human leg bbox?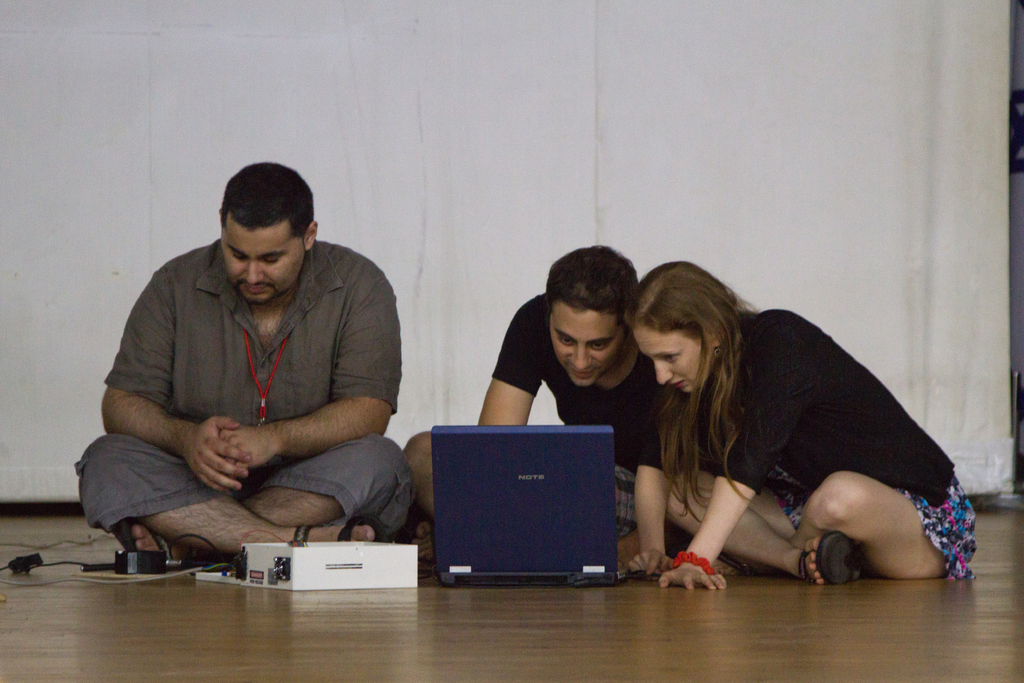
l=726, t=469, r=947, b=584
